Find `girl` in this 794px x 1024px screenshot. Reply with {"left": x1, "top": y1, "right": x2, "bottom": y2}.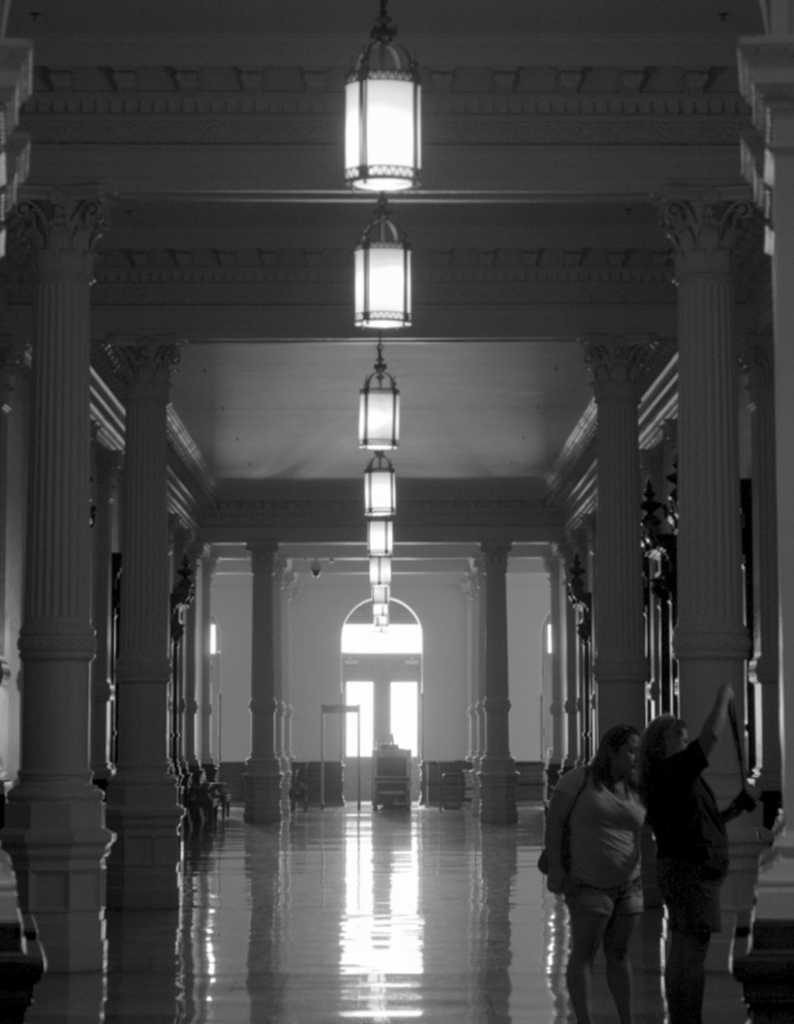
{"left": 536, "top": 725, "right": 658, "bottom": 1023}.
